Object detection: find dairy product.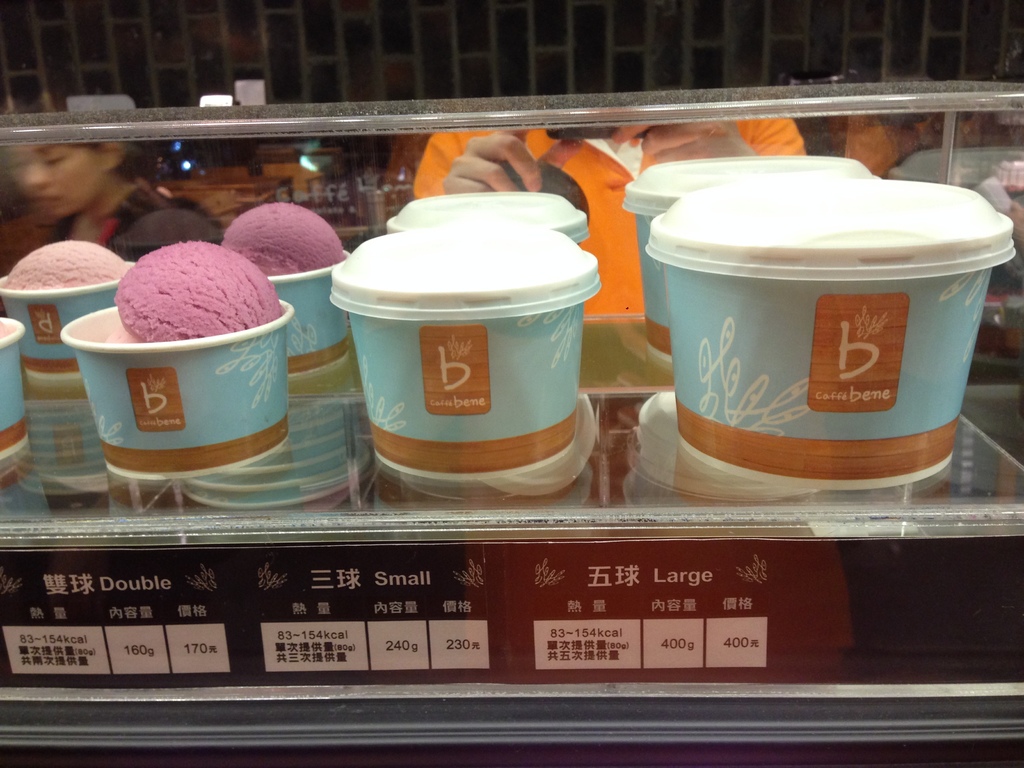
bbox(131, 236, 252, 336).
